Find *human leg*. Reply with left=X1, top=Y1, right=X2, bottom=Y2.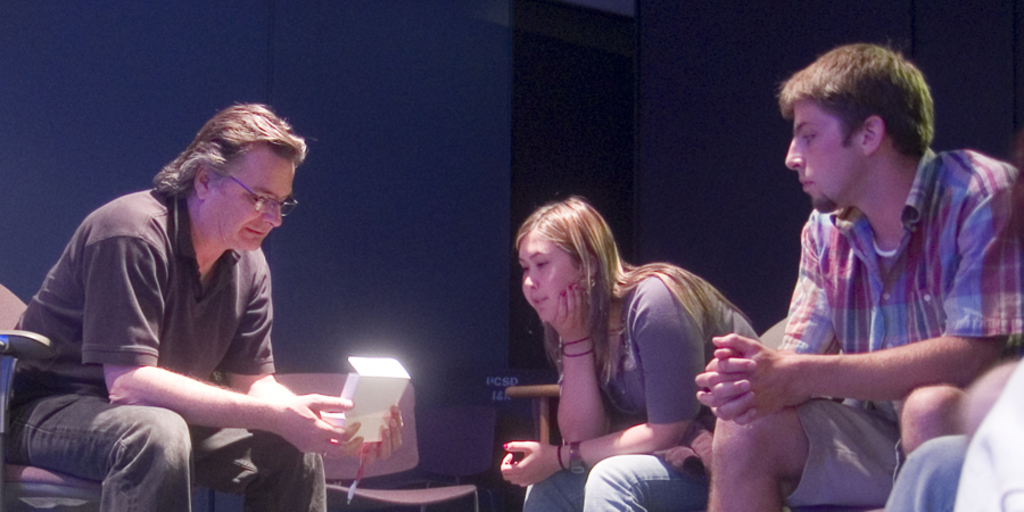
left=207, top=433, right=325, bottom=511.
